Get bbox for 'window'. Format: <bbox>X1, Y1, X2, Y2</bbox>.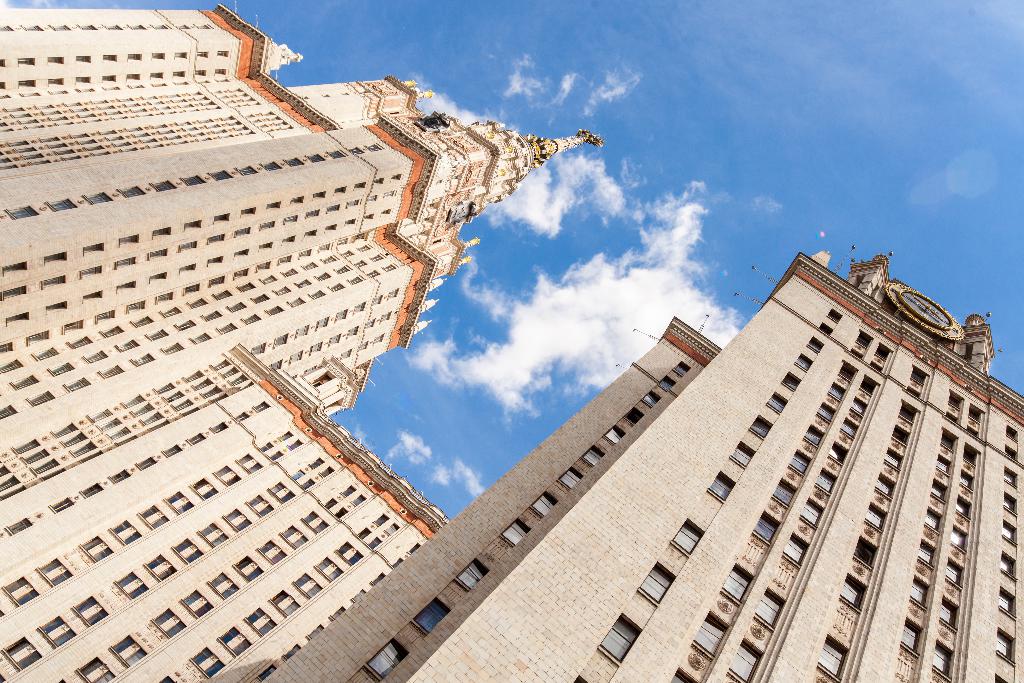
<bbox>782, 375, 800, 387</bbox>.
